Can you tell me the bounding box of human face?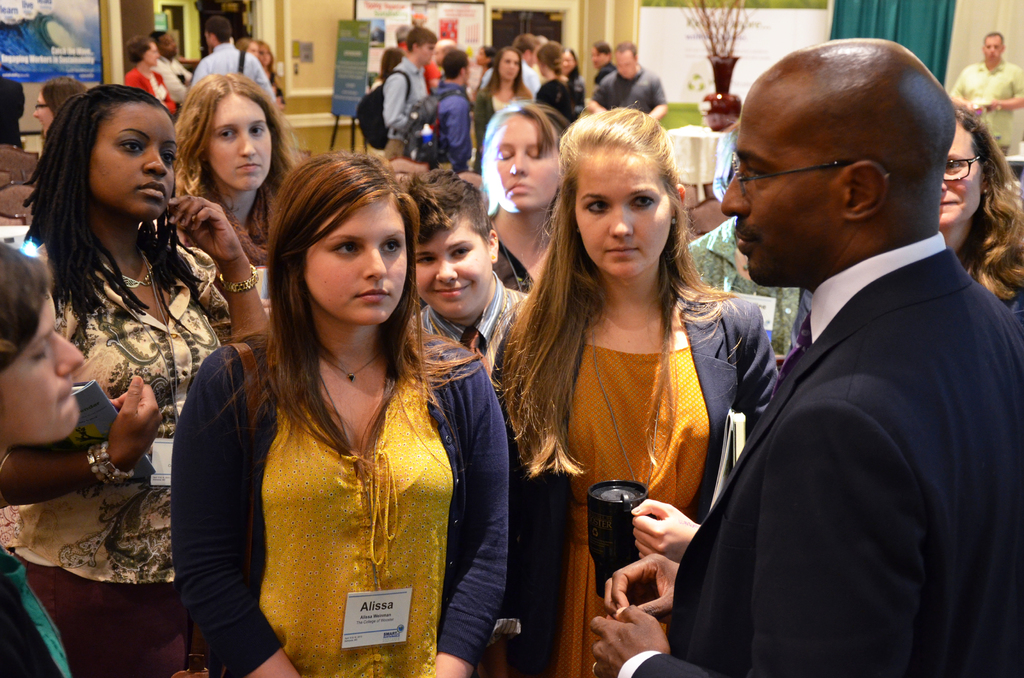
bbox=[408, 214, 497, 316].
